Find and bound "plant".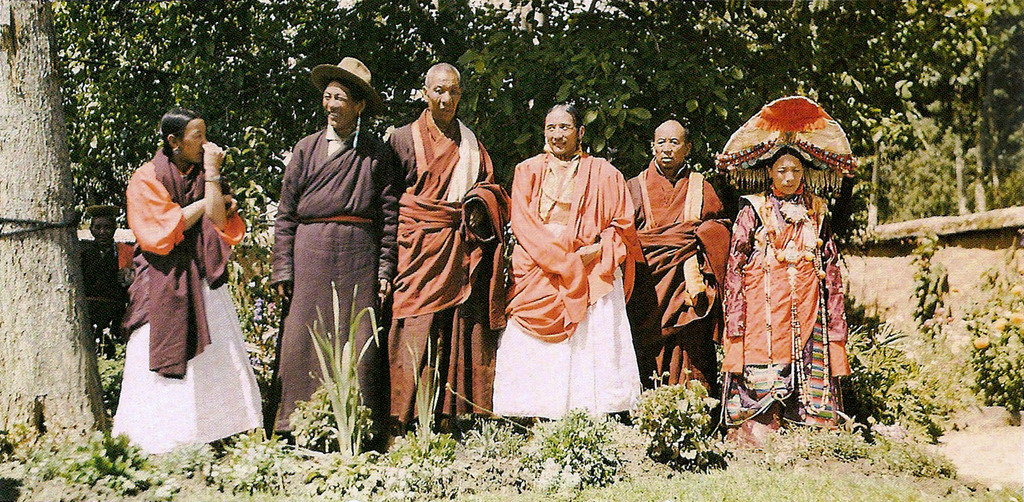
Bound: (left=155, top=432, right=216, bottom=473).
